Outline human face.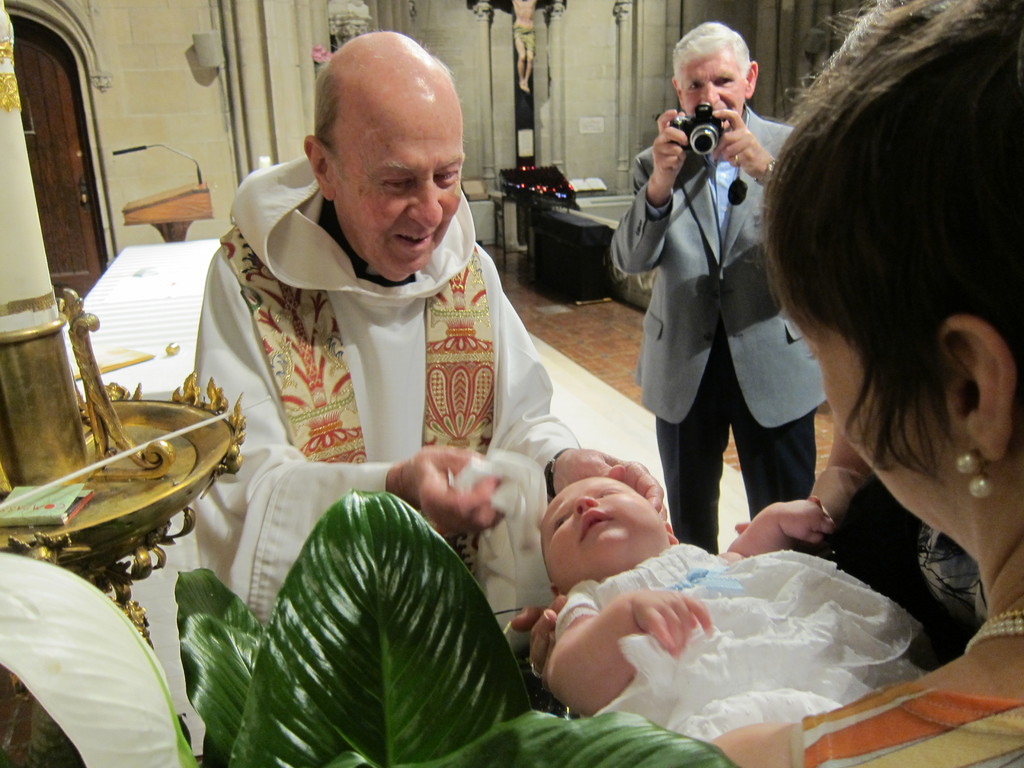
Outline: {"x1": 683, "y1": 45, "x2": 748, "y2": 130}.
